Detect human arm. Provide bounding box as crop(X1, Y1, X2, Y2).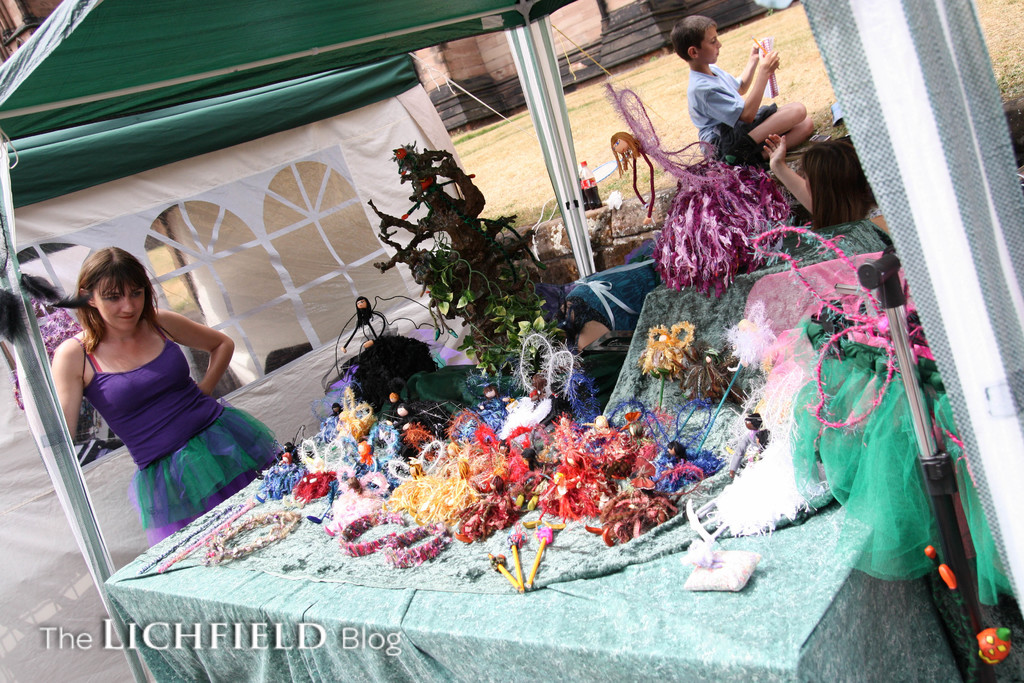
crop(47, 336, 81, 441).
